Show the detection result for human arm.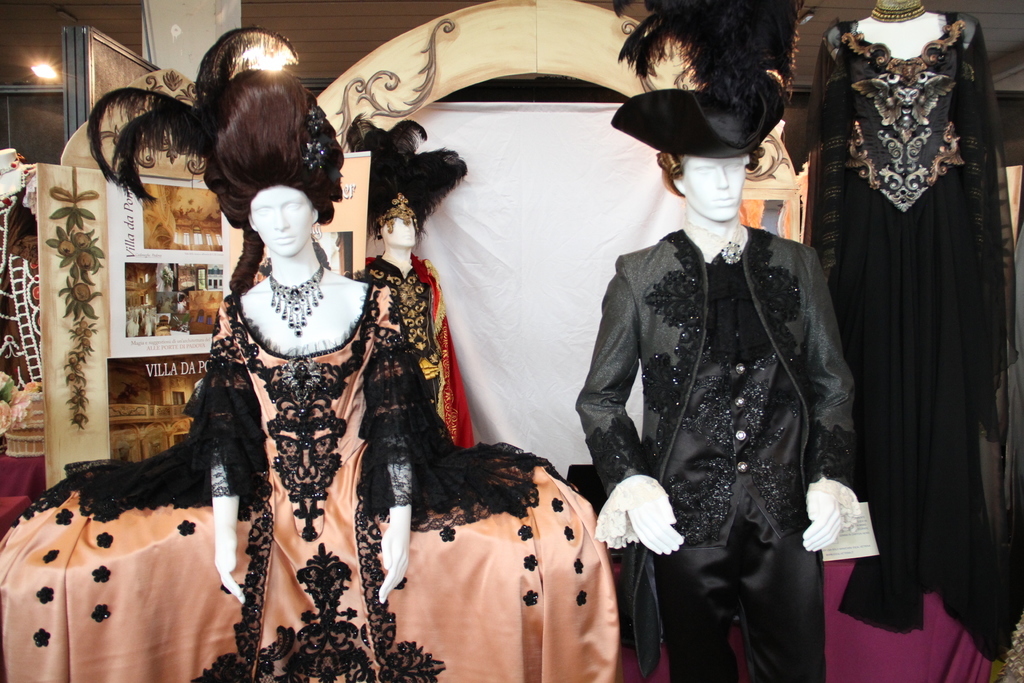
Rect(364, 282, 414, 606).
